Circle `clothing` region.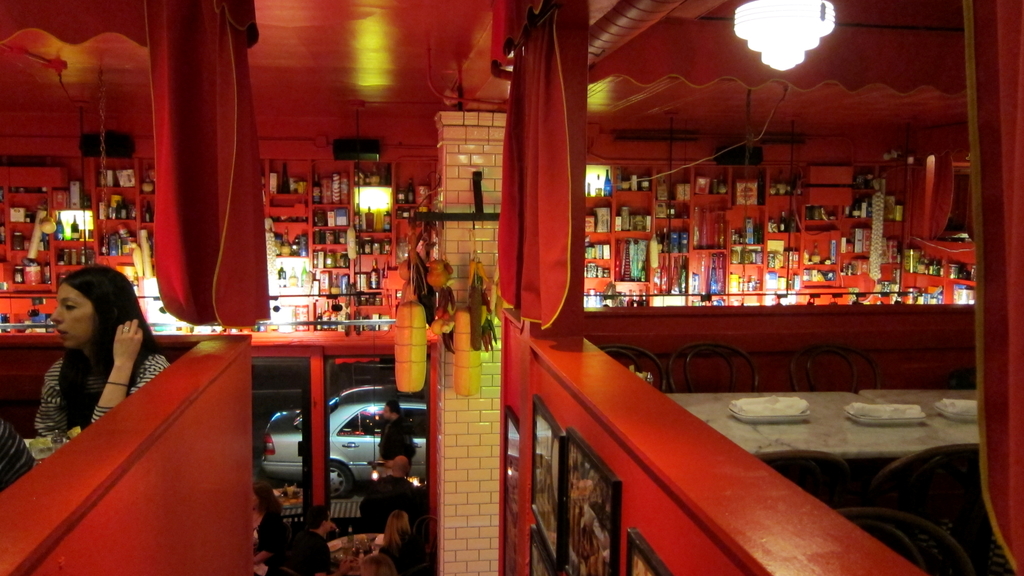
Region: bbox=[22, 300, 147, 440].
